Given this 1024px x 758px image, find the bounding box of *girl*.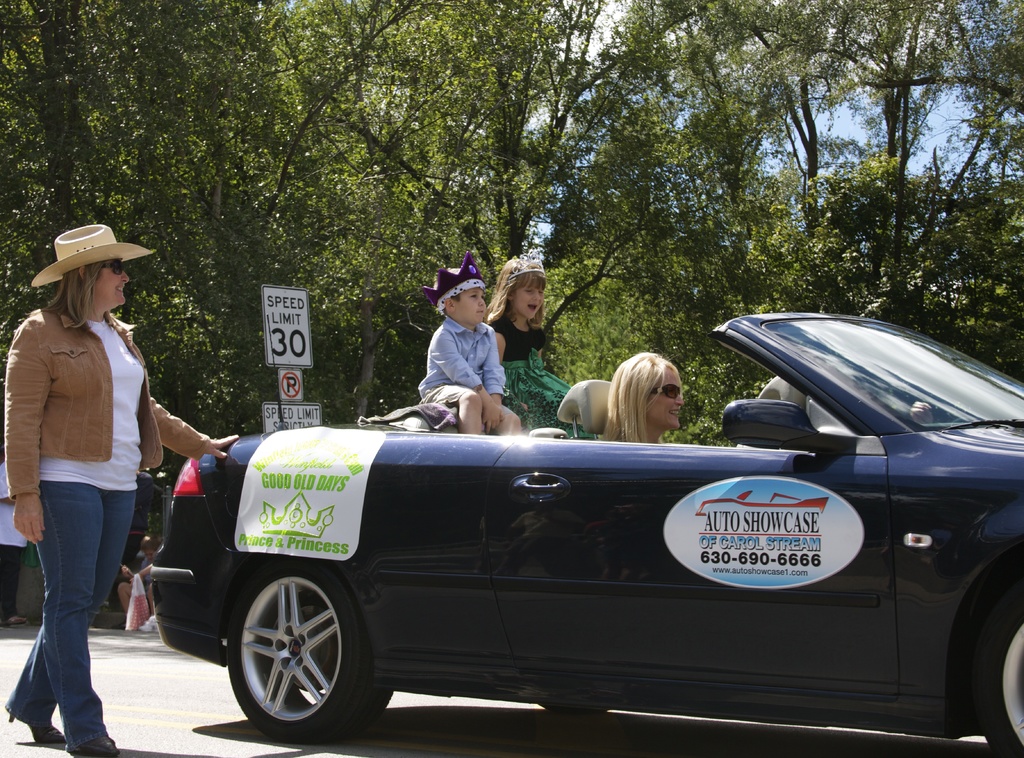
detection(598, 354, 682, 443).
